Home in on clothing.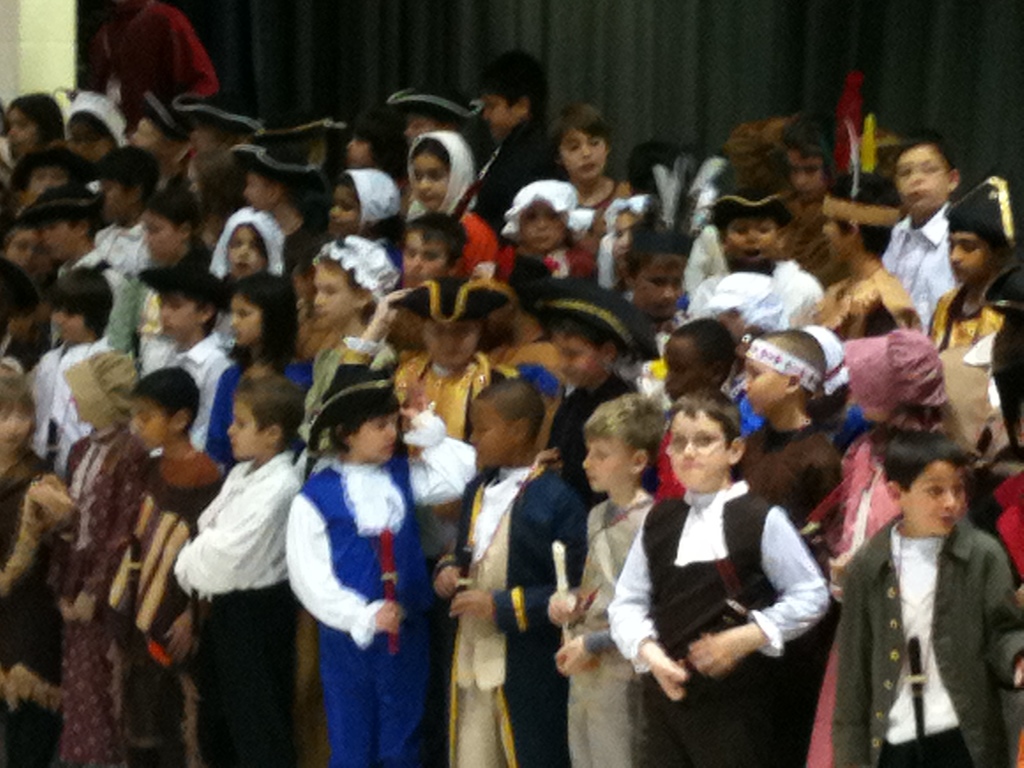
Homed in at [x1=118, y1=450, x2=207, y2=760].
